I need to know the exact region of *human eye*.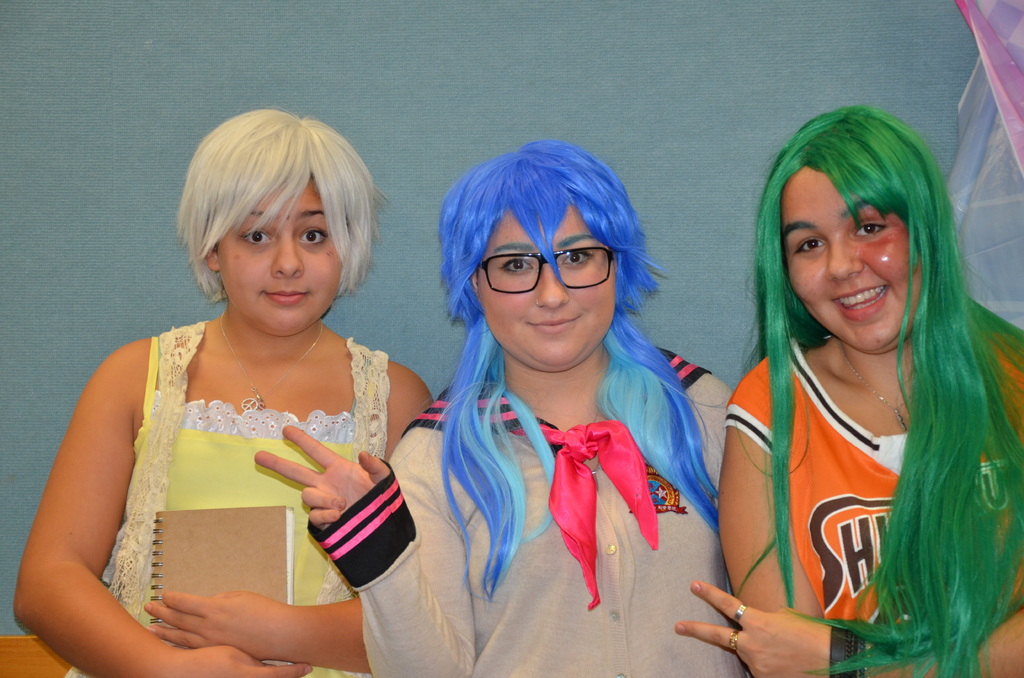
Region: locate(239, 227, 275, 246).
